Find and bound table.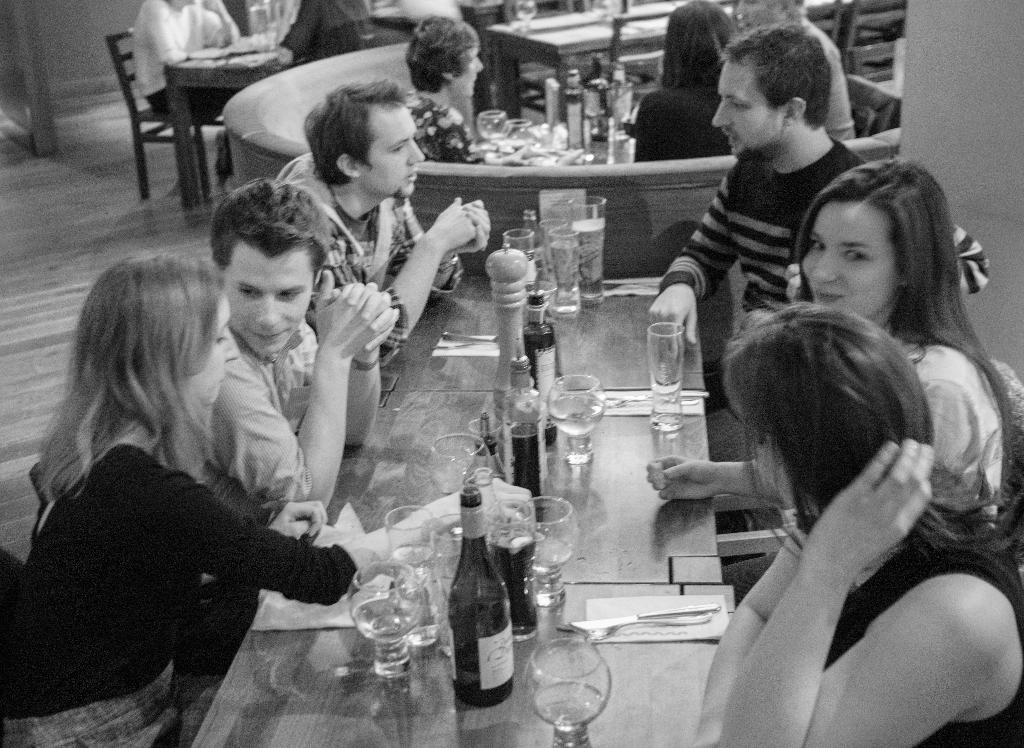
Bound: {"left": 176, "top": 377, "right": 758, "bottom": 747}.
